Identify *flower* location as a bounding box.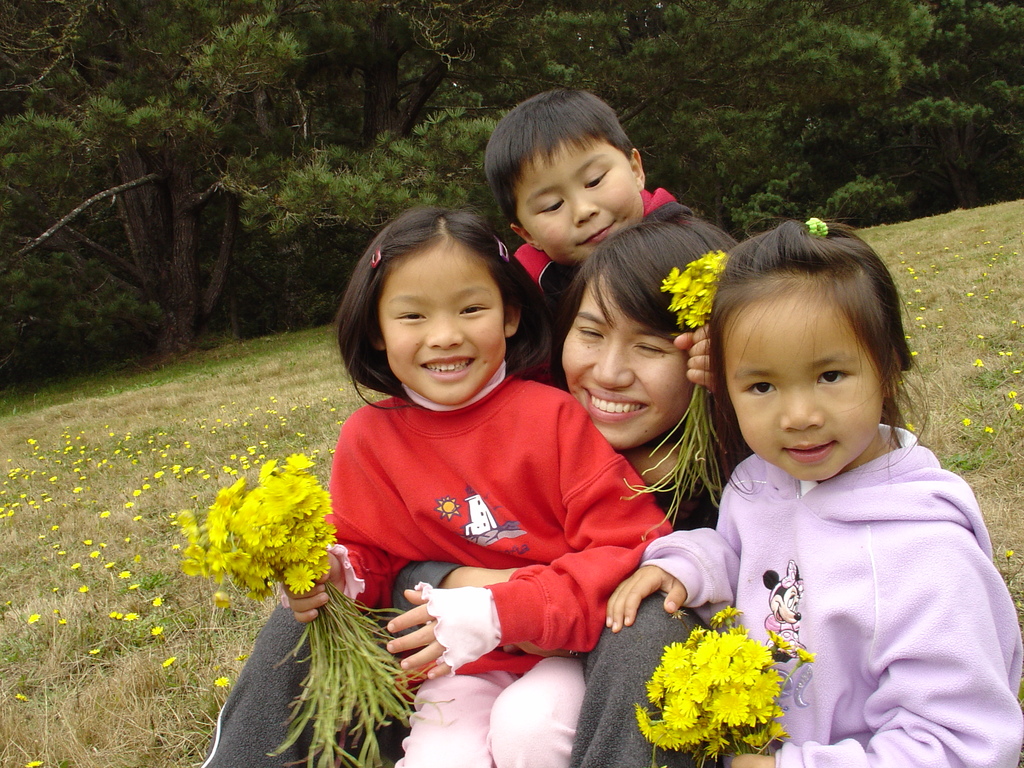
l=230, t=468, r=235, b=473.
